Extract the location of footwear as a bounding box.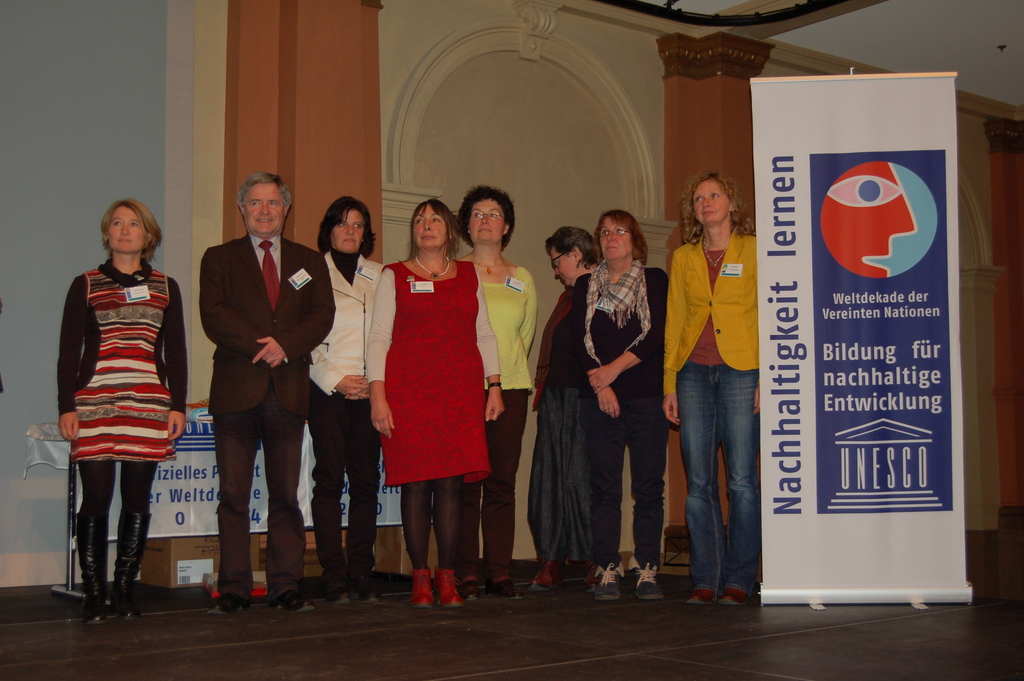
110/507/150/620.
